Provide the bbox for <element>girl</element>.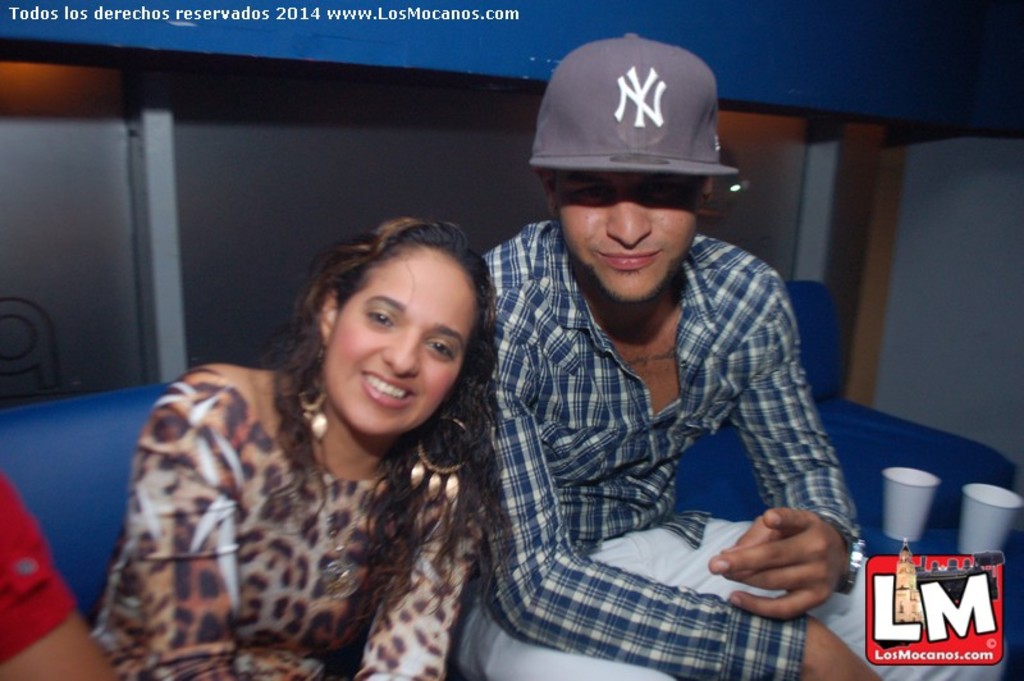
detection(87, 221, 515, 680).
